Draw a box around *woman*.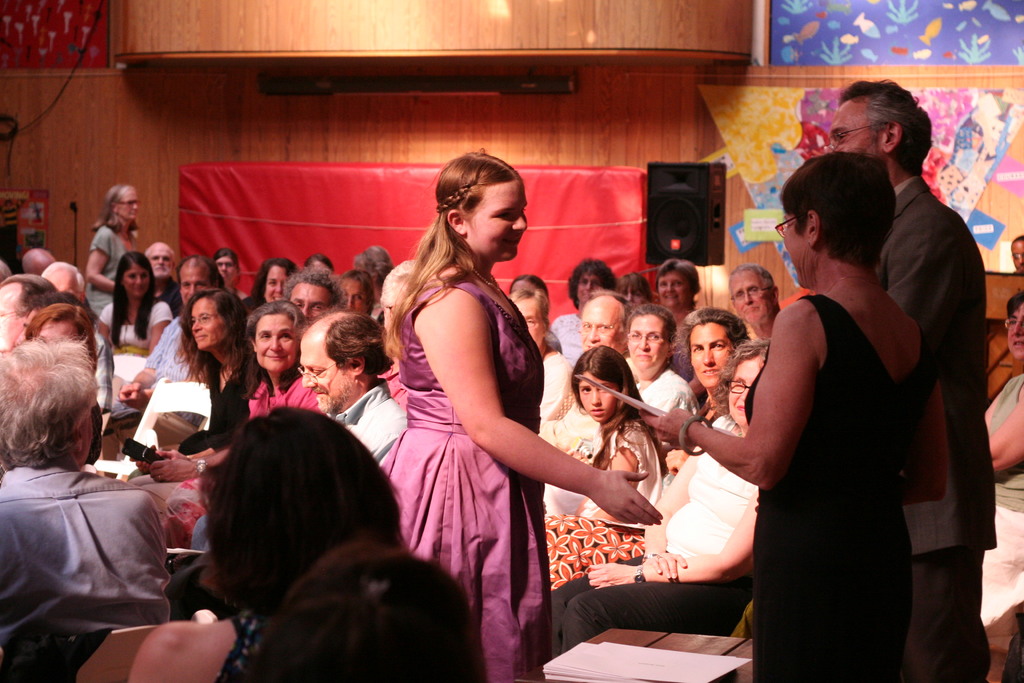
x1=345 y1=241 x2=387 y2=299.
